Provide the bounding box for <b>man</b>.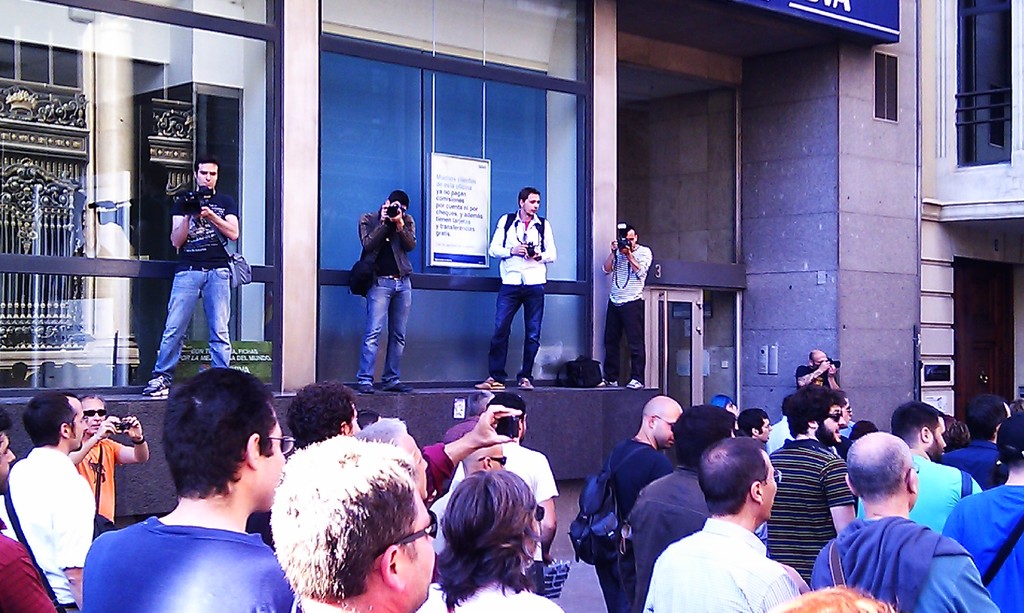
x1=593 y1=392 x2=687 y2=612.
